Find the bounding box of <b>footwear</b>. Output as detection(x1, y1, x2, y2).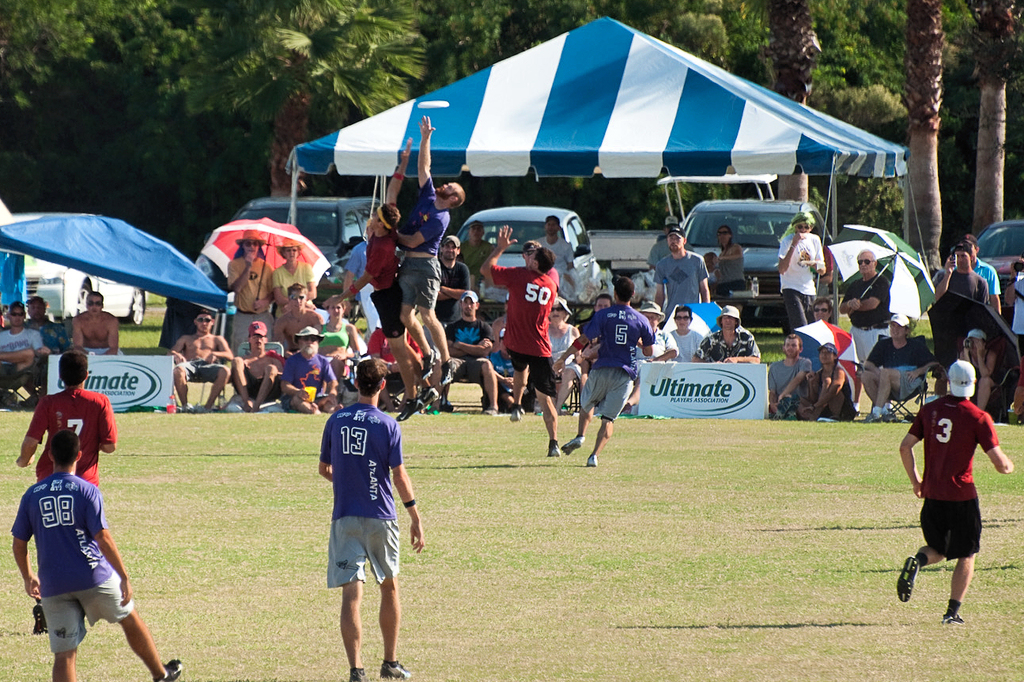
detection(423, 351, 435, 379).
